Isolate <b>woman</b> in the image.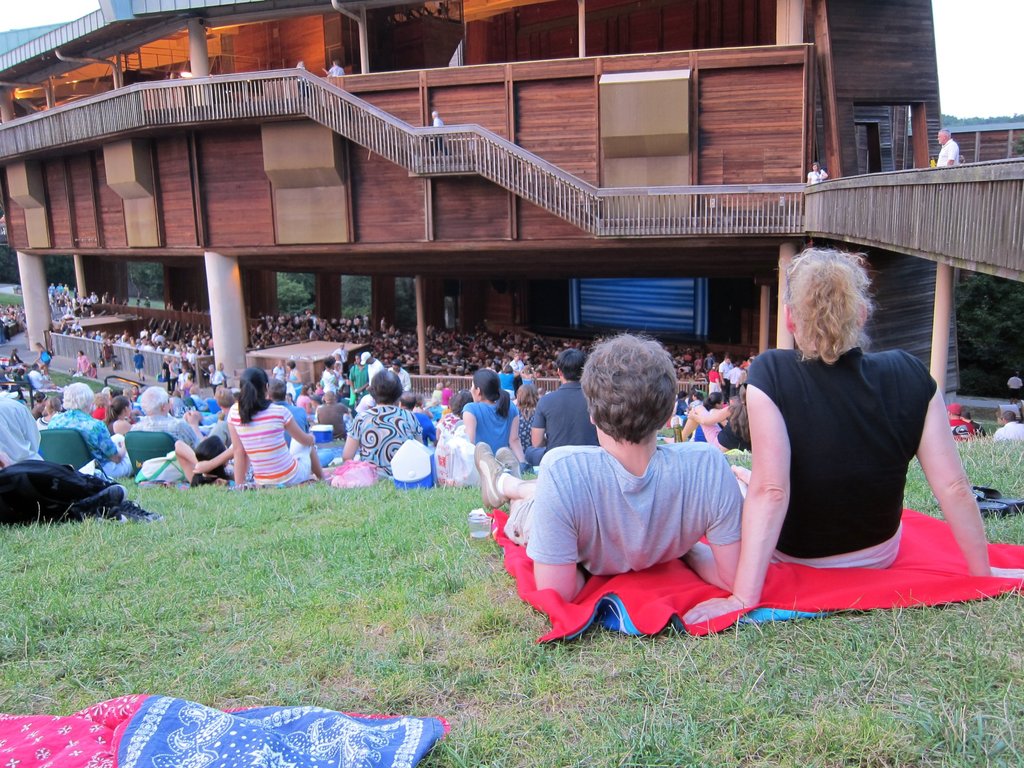
Isolated region: 224,362,331,489.
